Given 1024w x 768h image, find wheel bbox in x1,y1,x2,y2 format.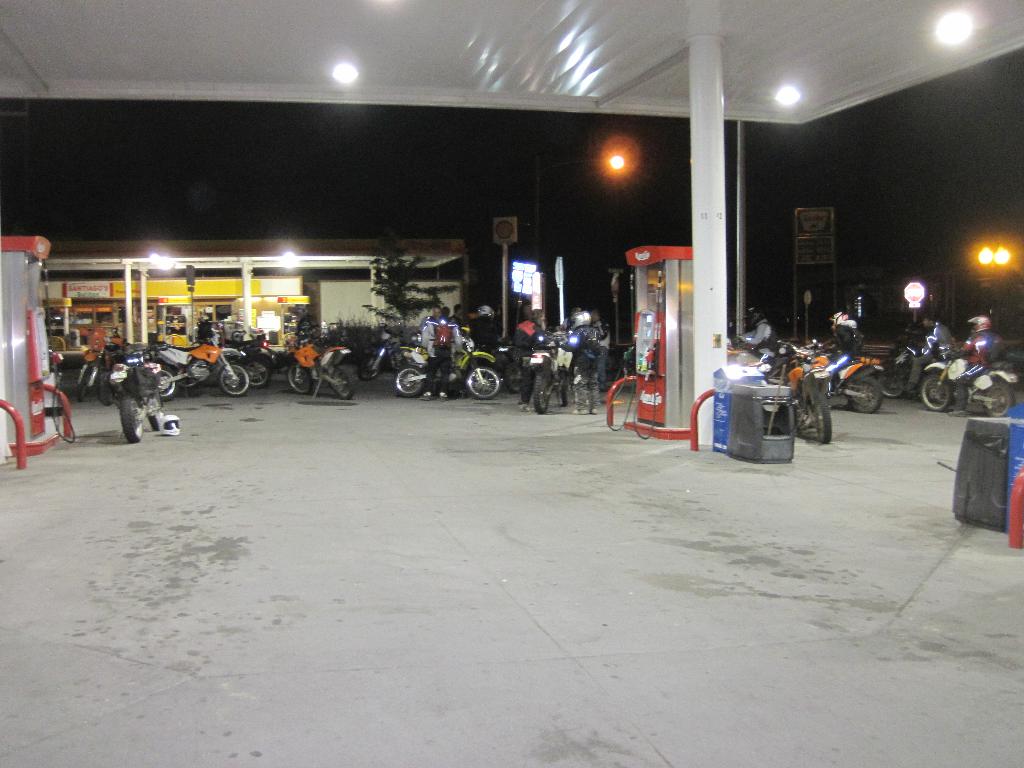
328,360,357,401.
